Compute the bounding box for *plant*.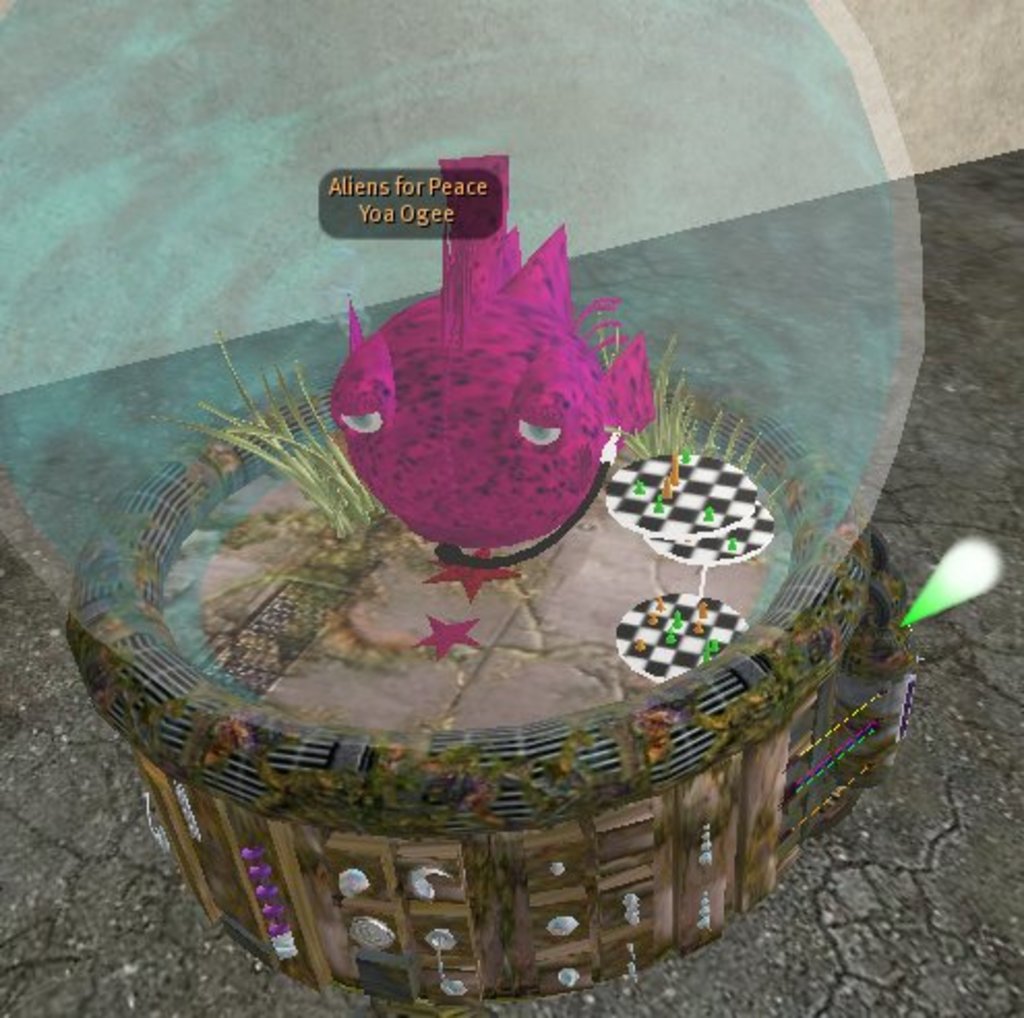
detection(197, 315, 383, 532).
